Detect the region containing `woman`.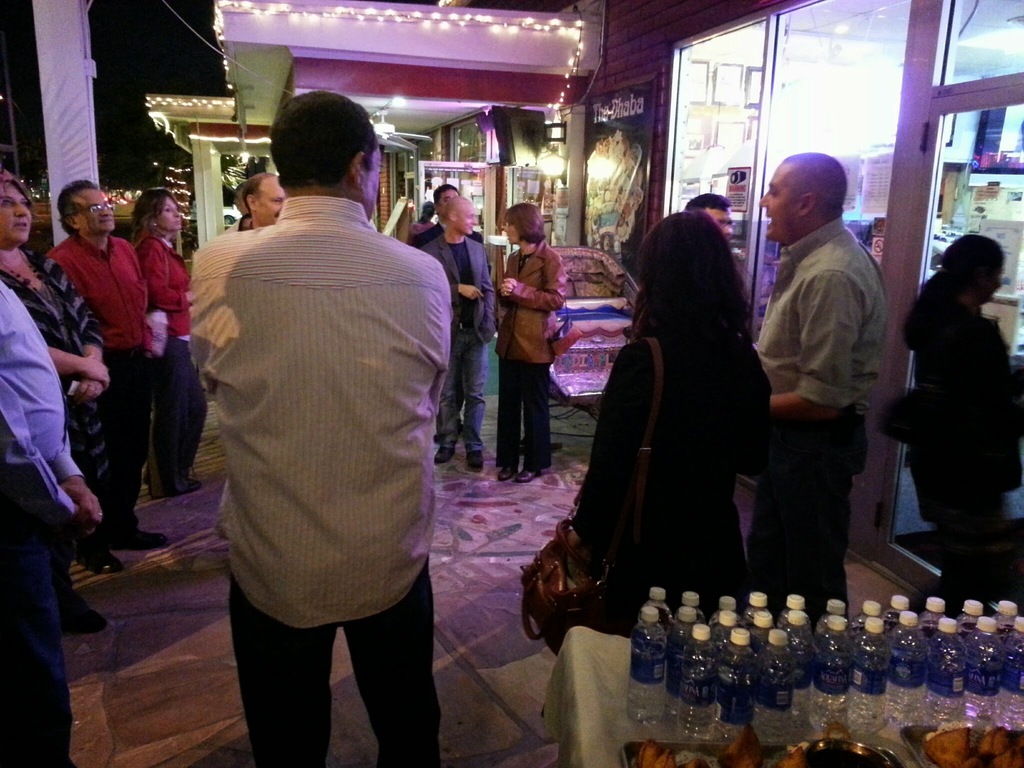
902 236 1023 616.
